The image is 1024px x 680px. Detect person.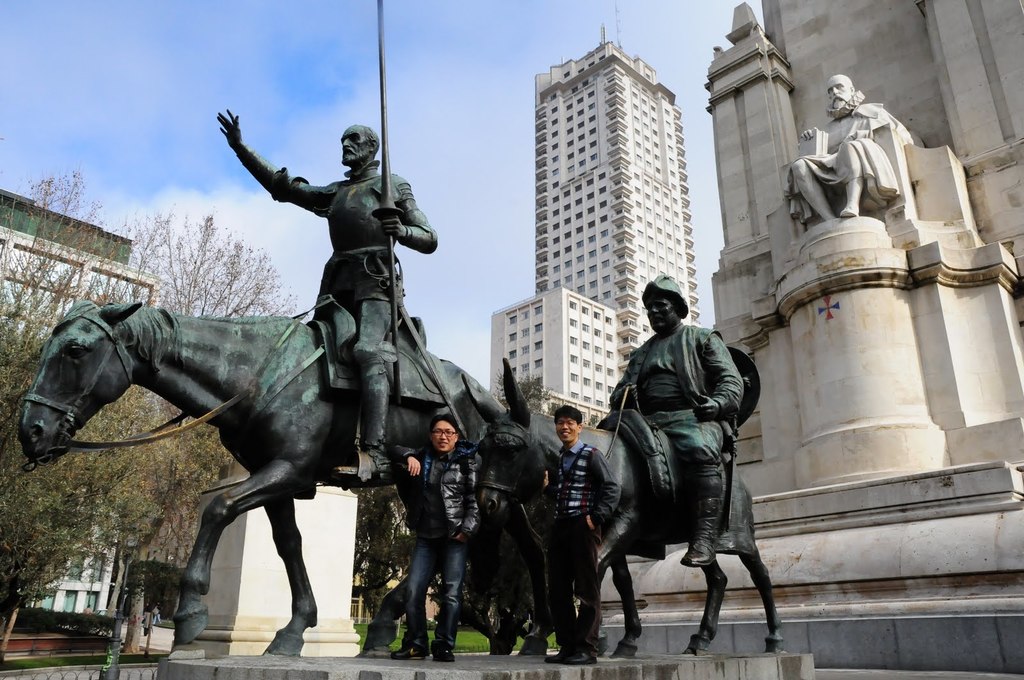
Detection: locate(388, 411, 482, 668).
